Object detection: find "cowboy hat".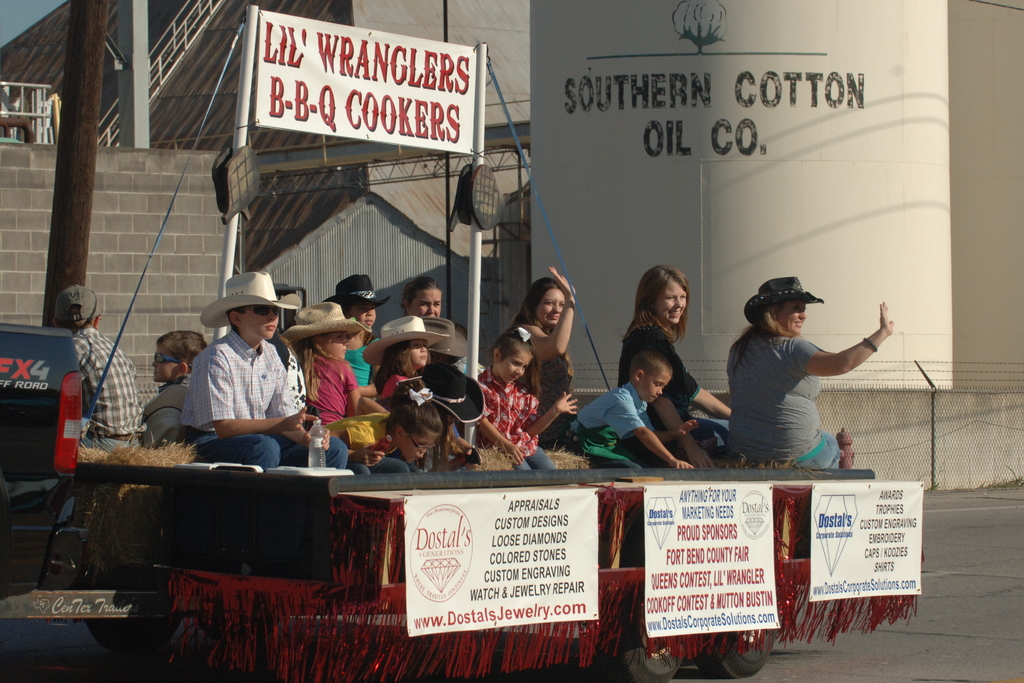
<box>290,302,362,341</box>.
